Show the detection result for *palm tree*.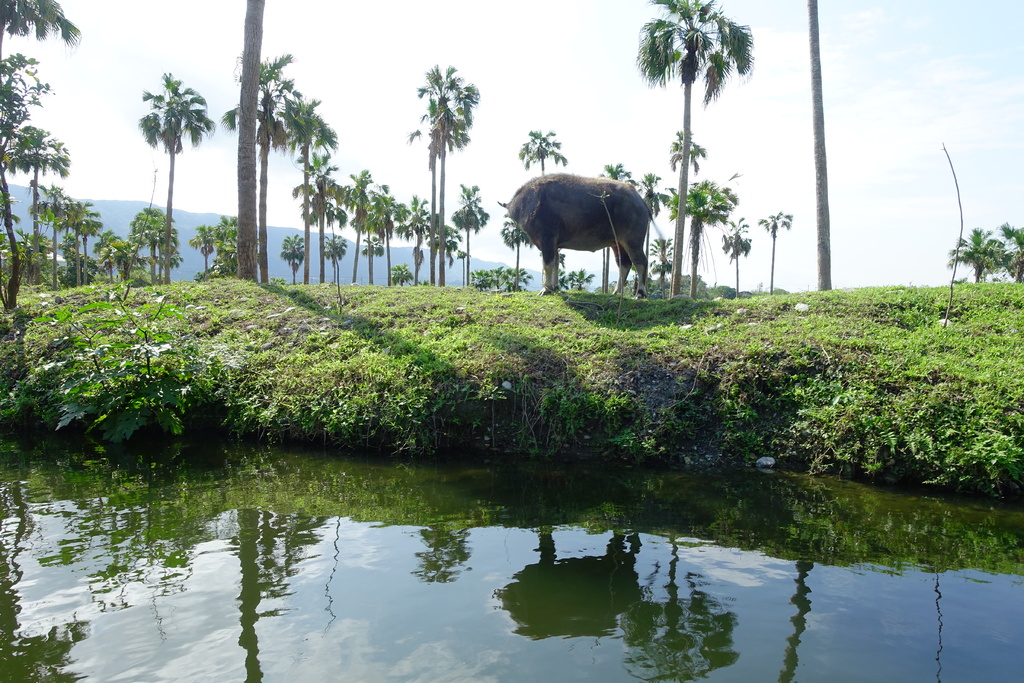
<box>280,92,327,285</box>.
